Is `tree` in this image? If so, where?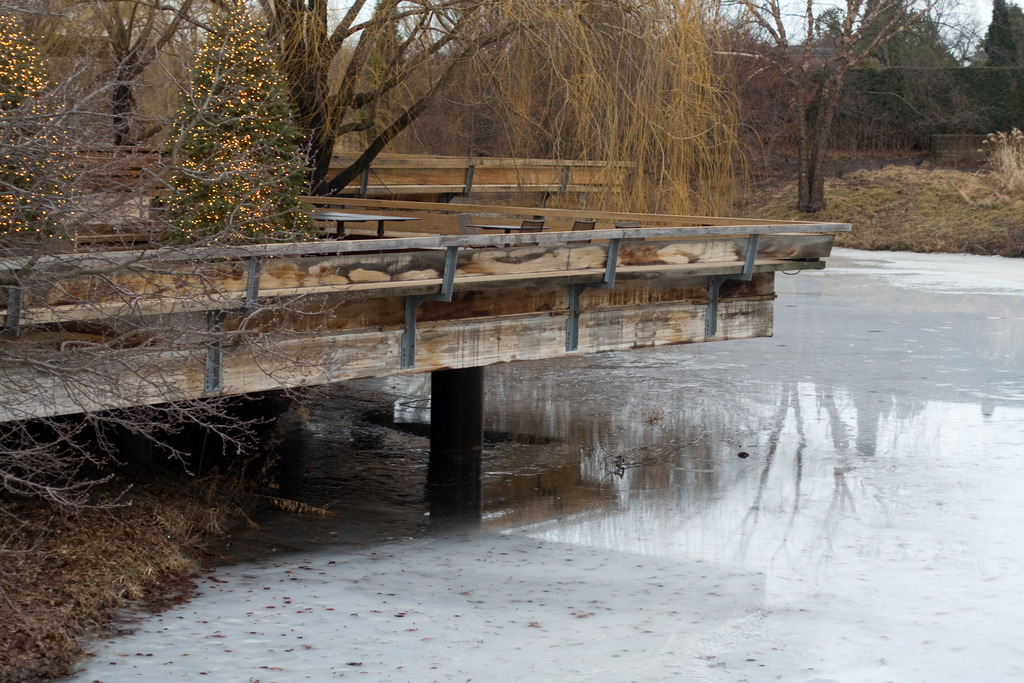
Yes, at 157, 0, 324, 283.
